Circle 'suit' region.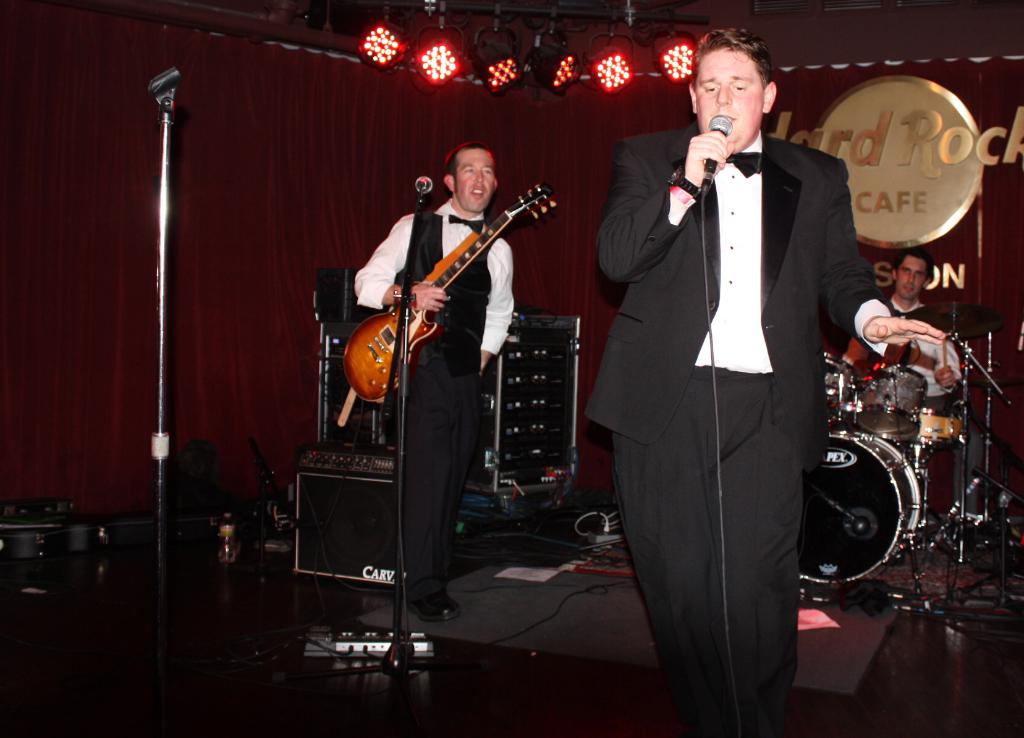
Region: (x1=588, y1=28, x2=863, y2=725).
